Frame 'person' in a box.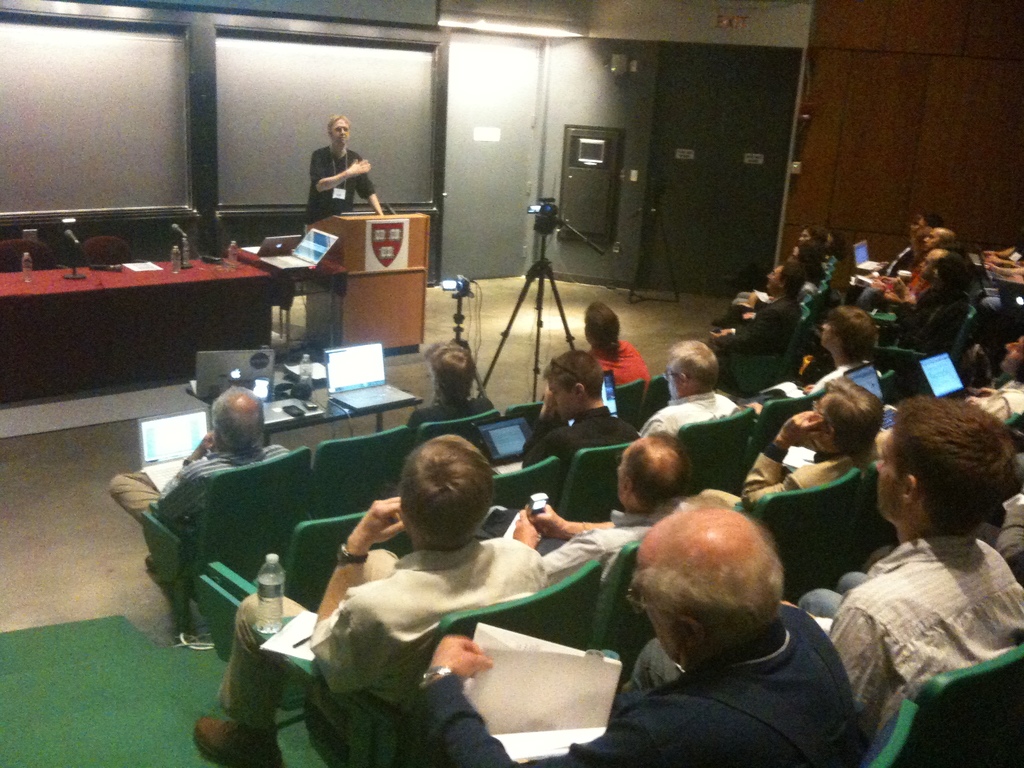
pyautogui.locateOnScreen(529, 347, 641, 462).
